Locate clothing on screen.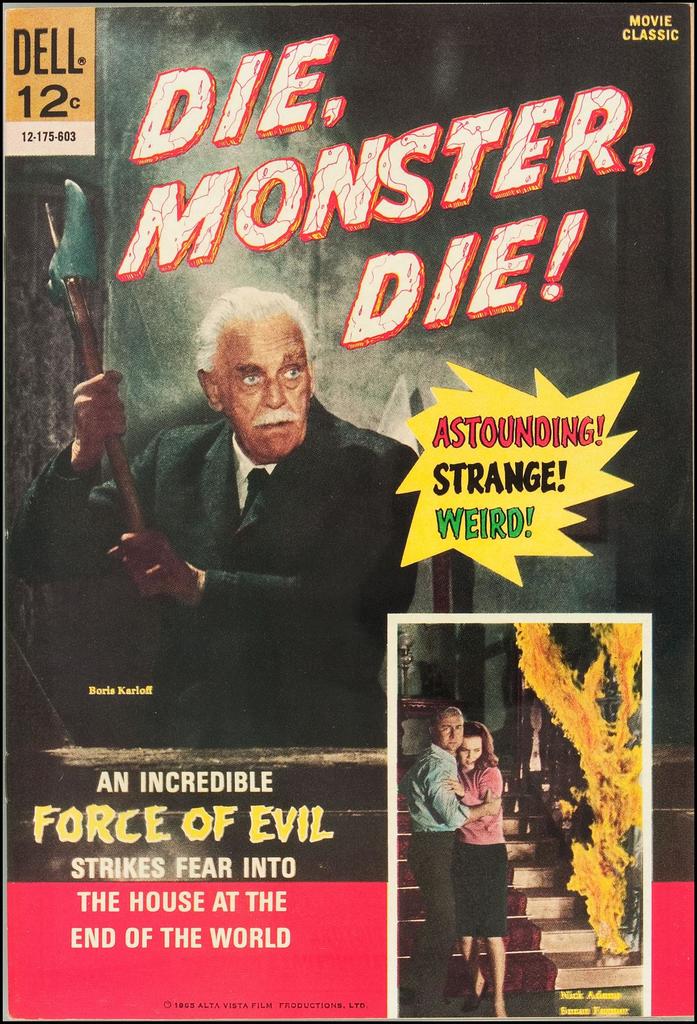
On screen at 454 757 506 941.
